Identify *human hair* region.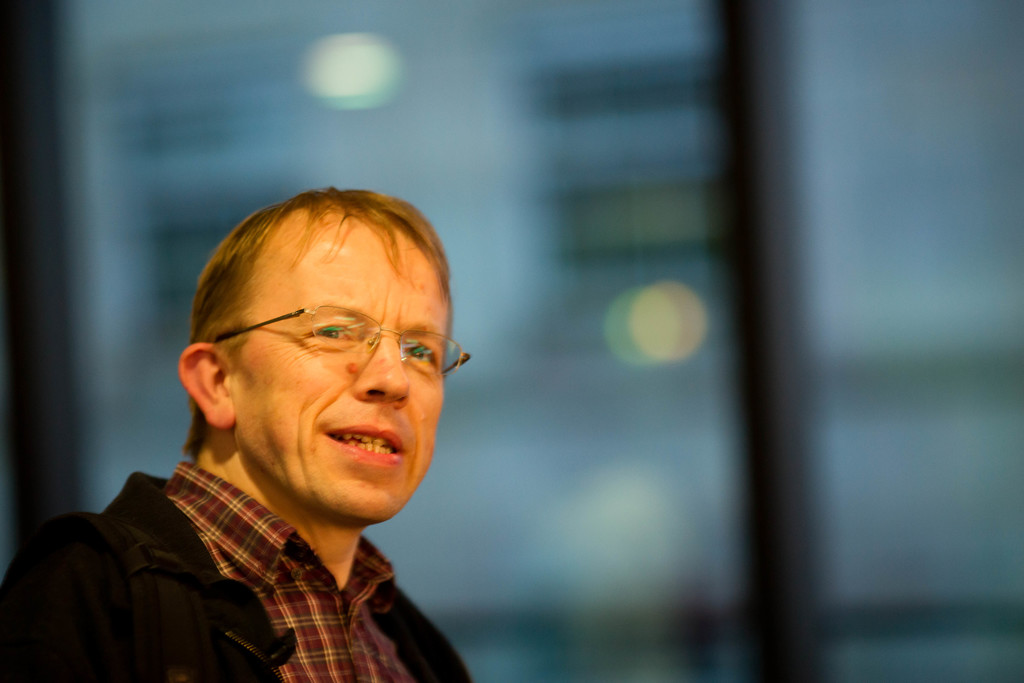
Region: bbox=(184, 184, 449, 425).
